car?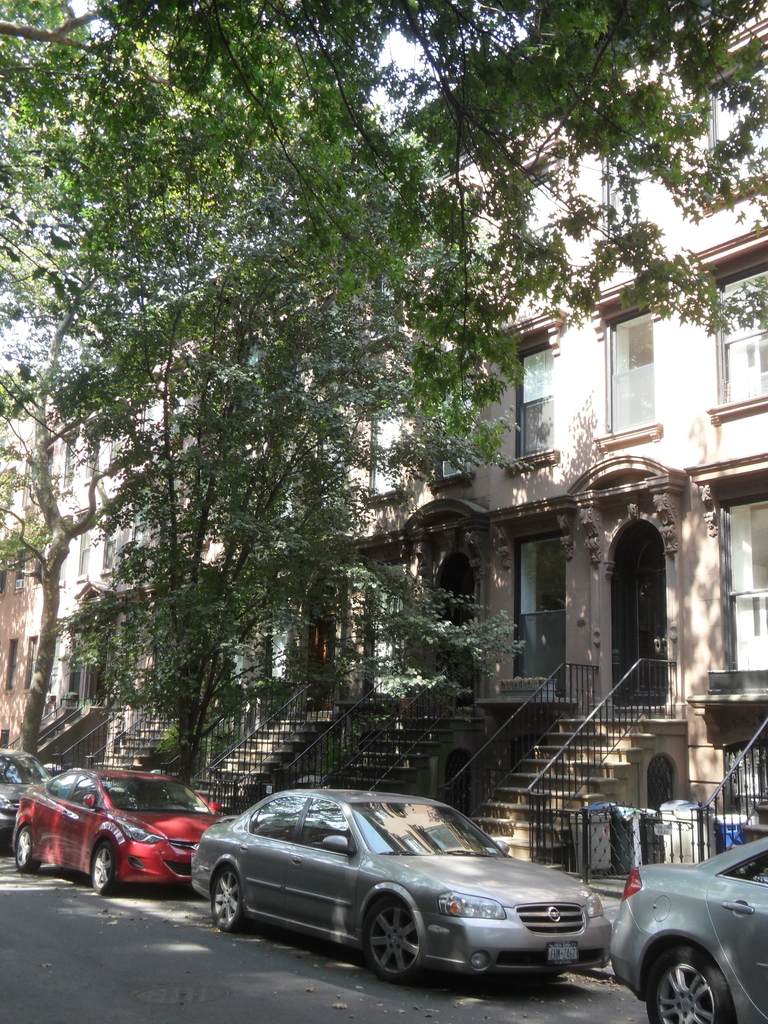
<box>12,765,221,896</box>
